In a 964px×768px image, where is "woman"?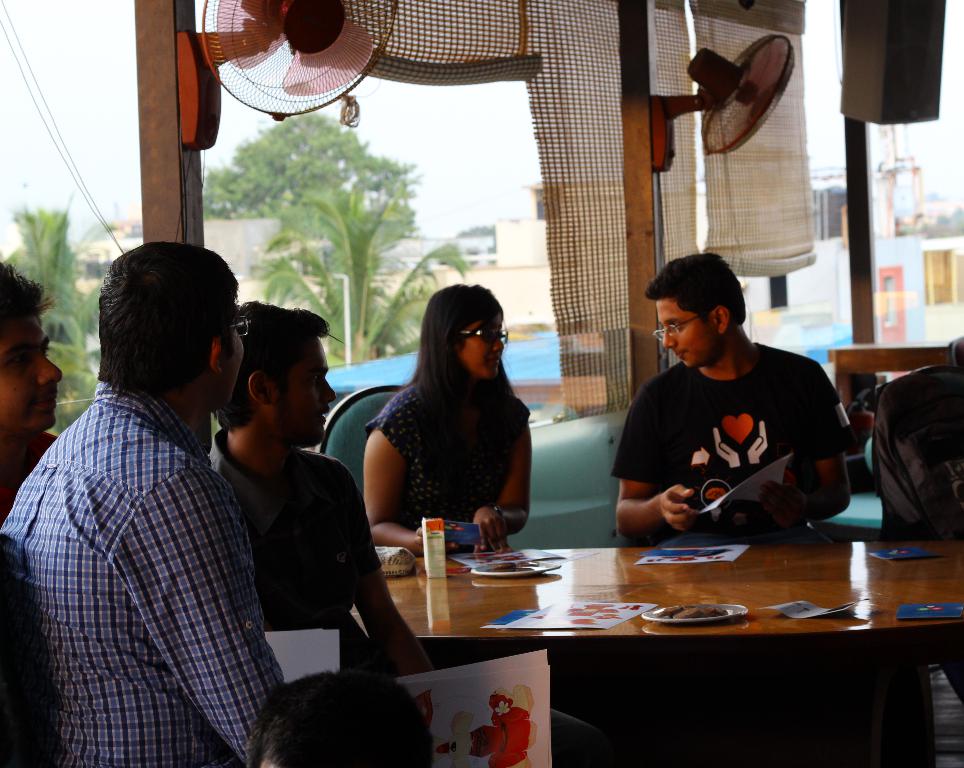
(left=336, top=287, right=543, bottom=568).
